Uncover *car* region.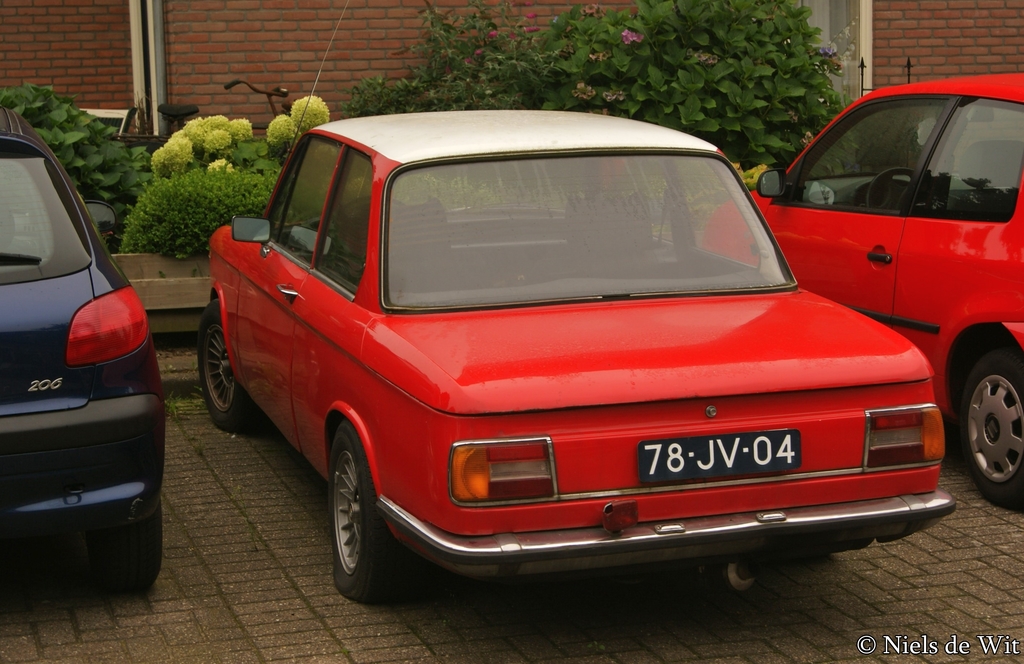
Uncovered: 698:70:1023:512.
